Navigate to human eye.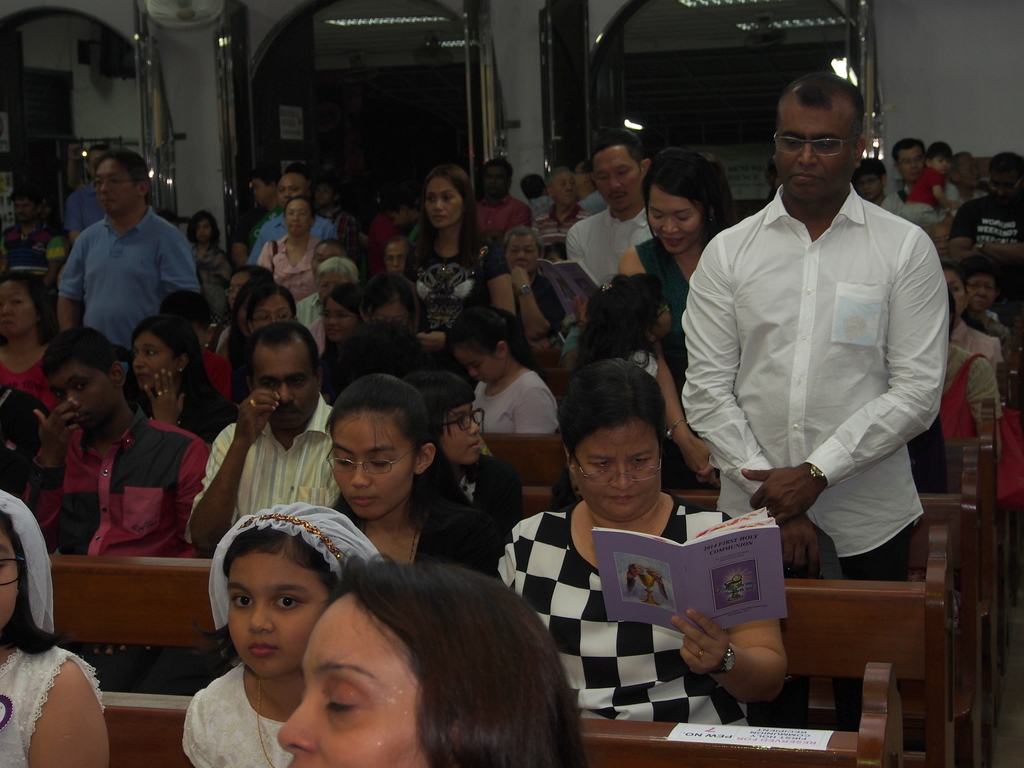
Navigation target: bbox=[653, 210, 662, 219].
